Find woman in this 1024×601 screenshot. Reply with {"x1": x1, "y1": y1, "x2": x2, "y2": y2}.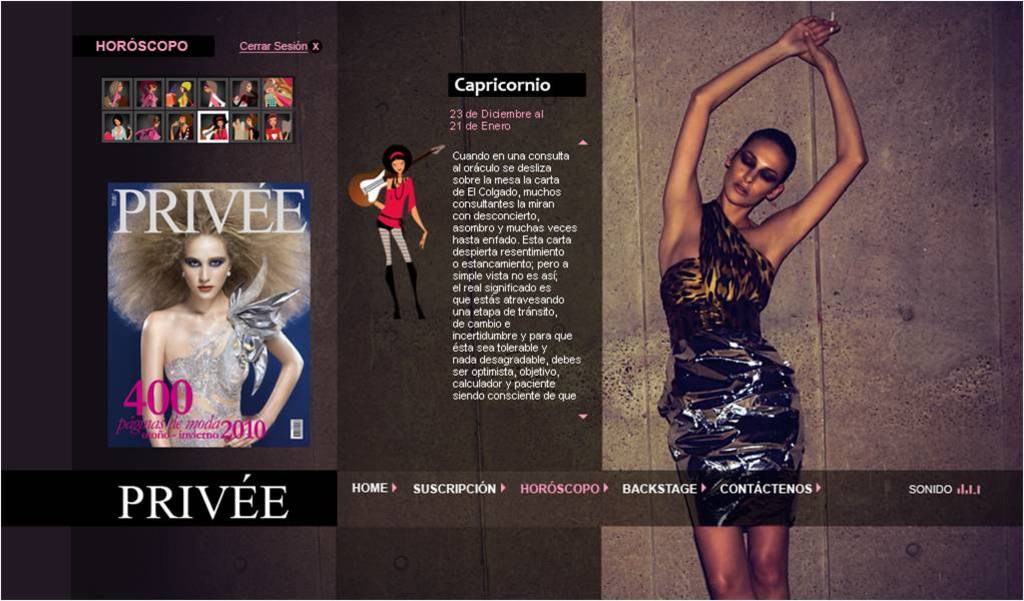
{"x1": 171, "y1": 78, "x2": 192, "y2": 107}.
